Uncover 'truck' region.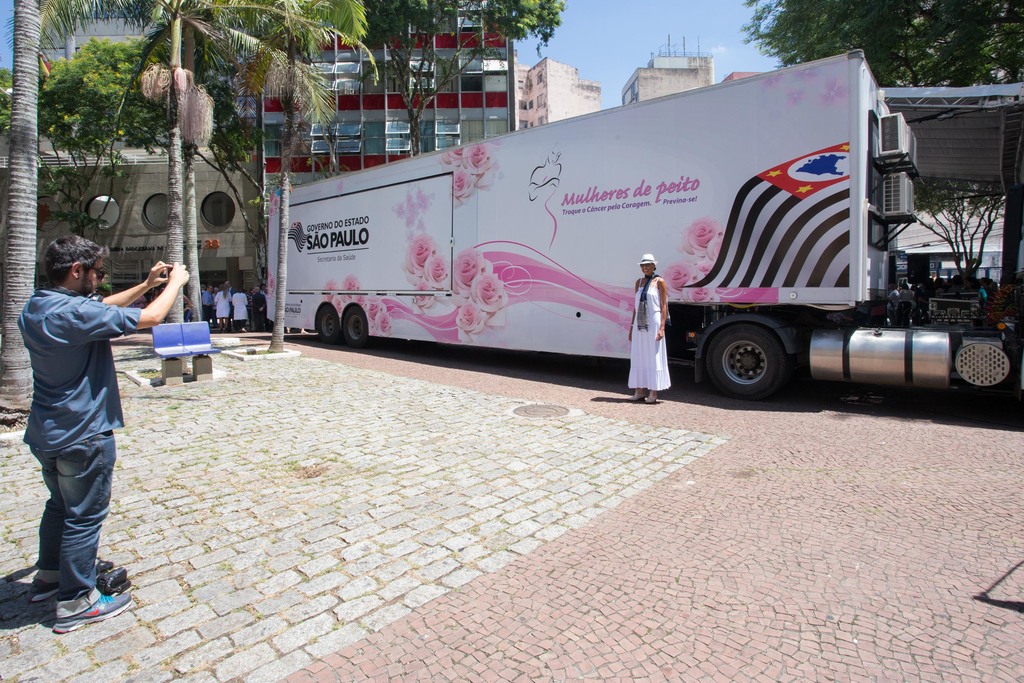
Uncovered: select_region(262, 47, 1023, 403).
